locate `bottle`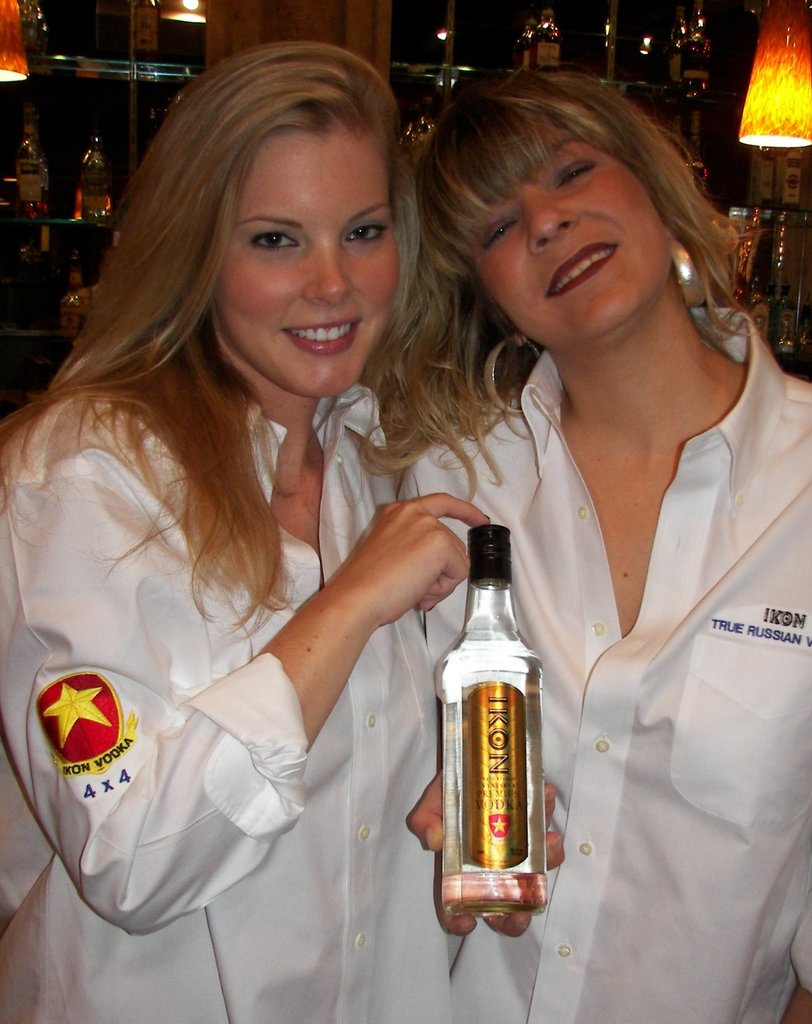
<region>747, 143, 776, 212</region>
